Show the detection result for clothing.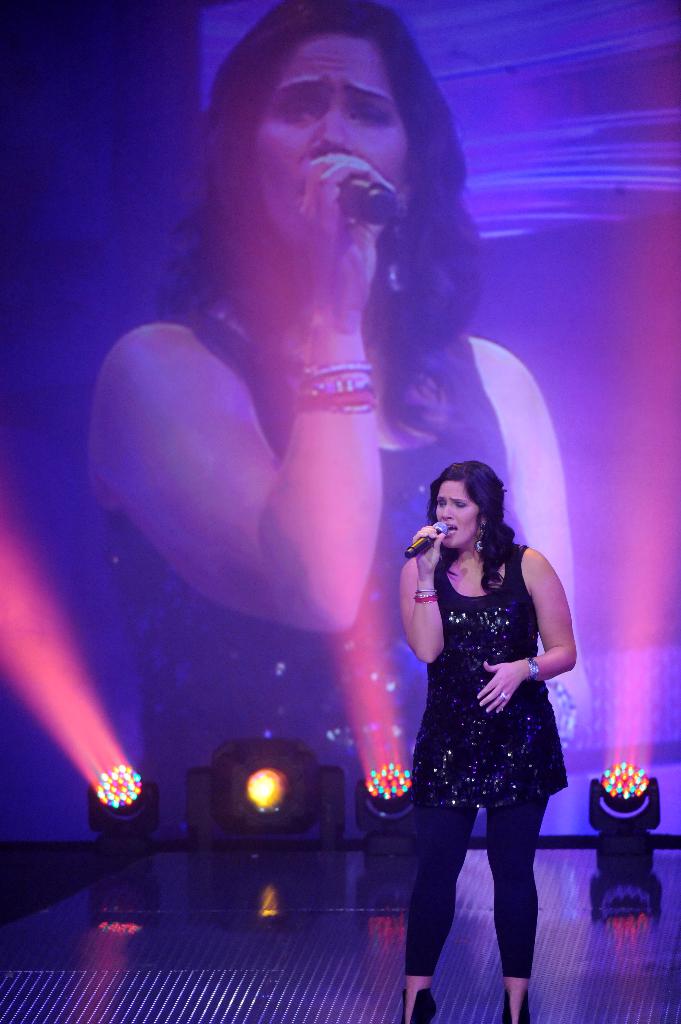
401/541/568/980.
